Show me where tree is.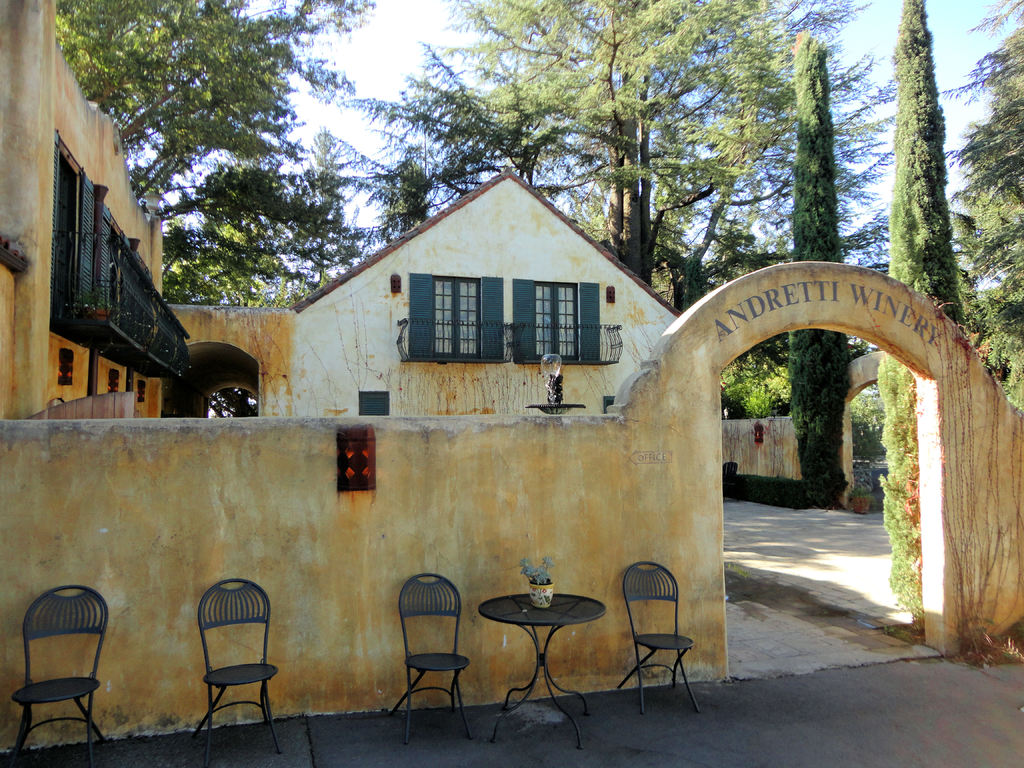
tree is at [left=209, top=385, right=265, bottom=419].
